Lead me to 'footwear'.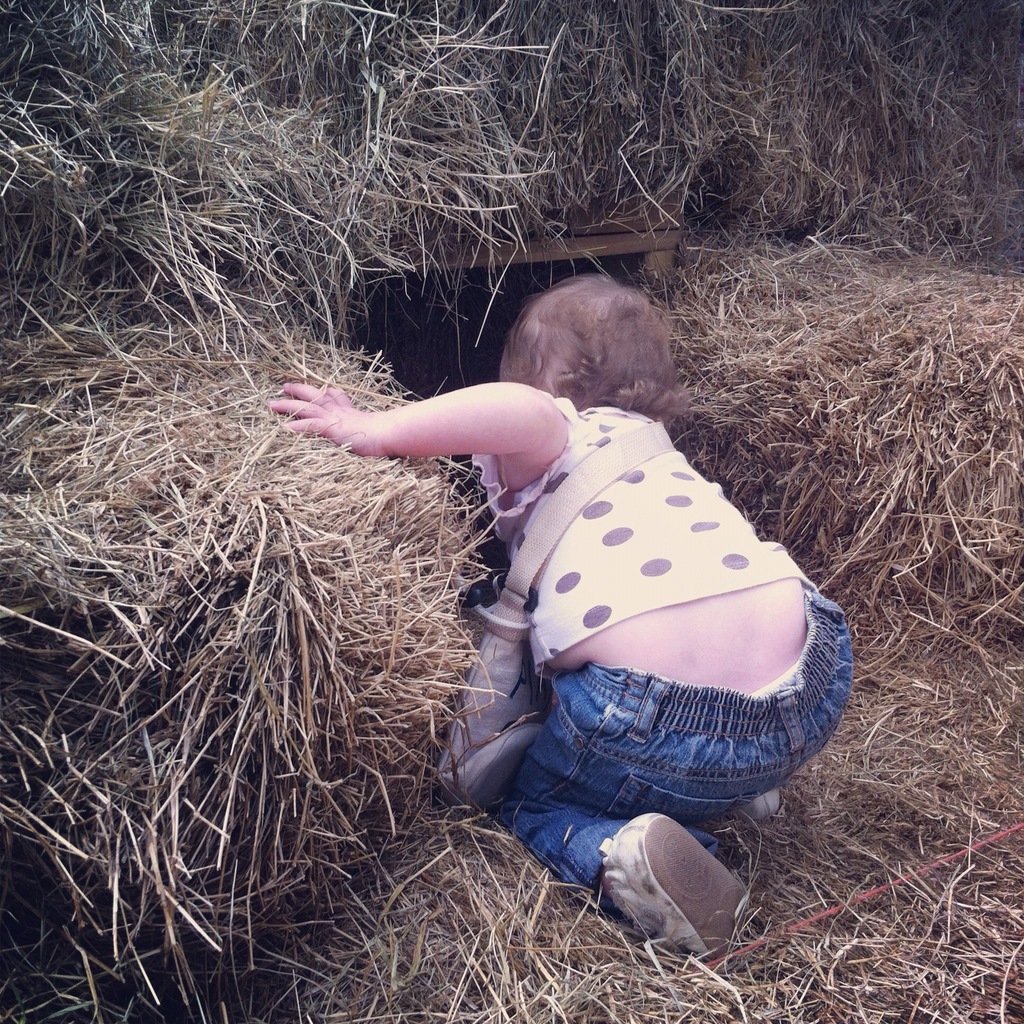
Lead to left=733, top=788, right=791, bottom=822.
